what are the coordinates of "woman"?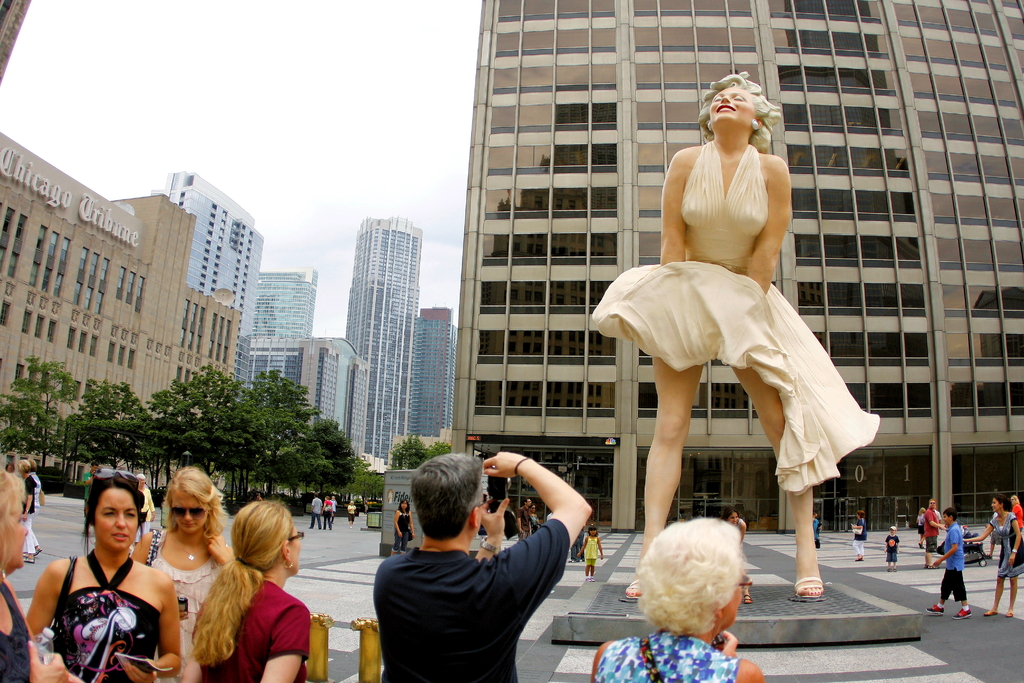
(321, 495, 333, 531).
